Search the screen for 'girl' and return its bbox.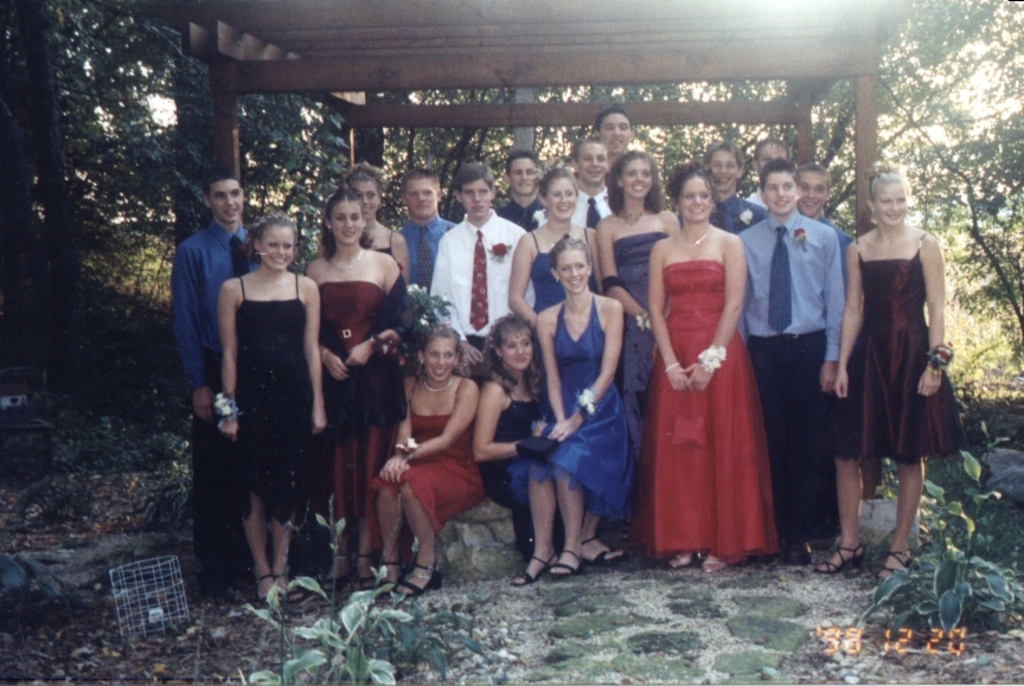
Found: bbox(337, 172, 409, 283).
